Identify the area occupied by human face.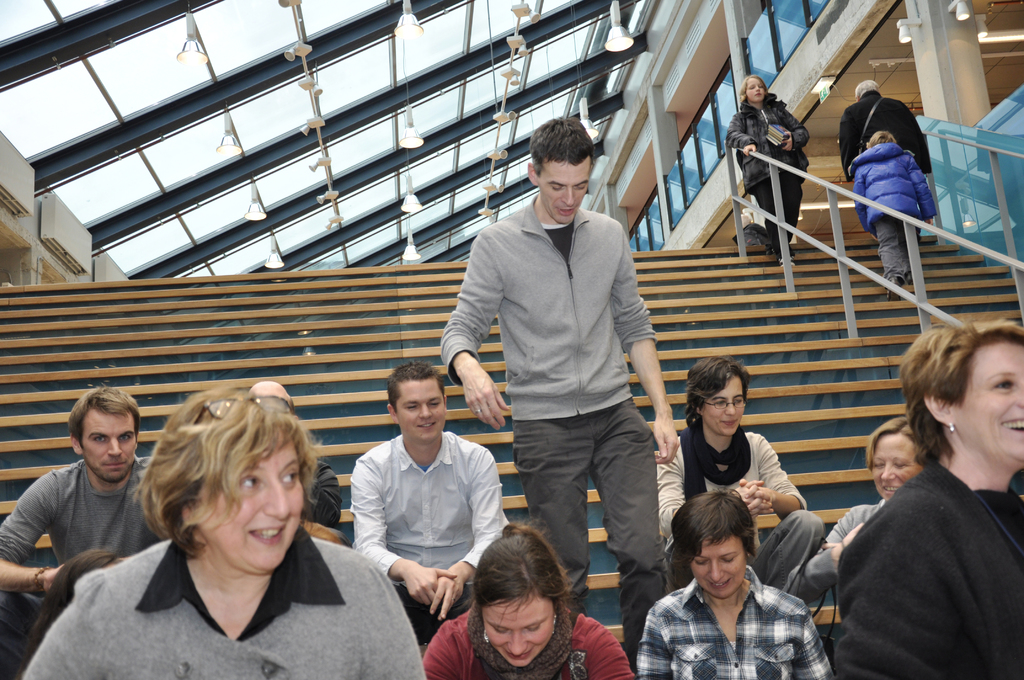
Area: 79,406,139,480.
